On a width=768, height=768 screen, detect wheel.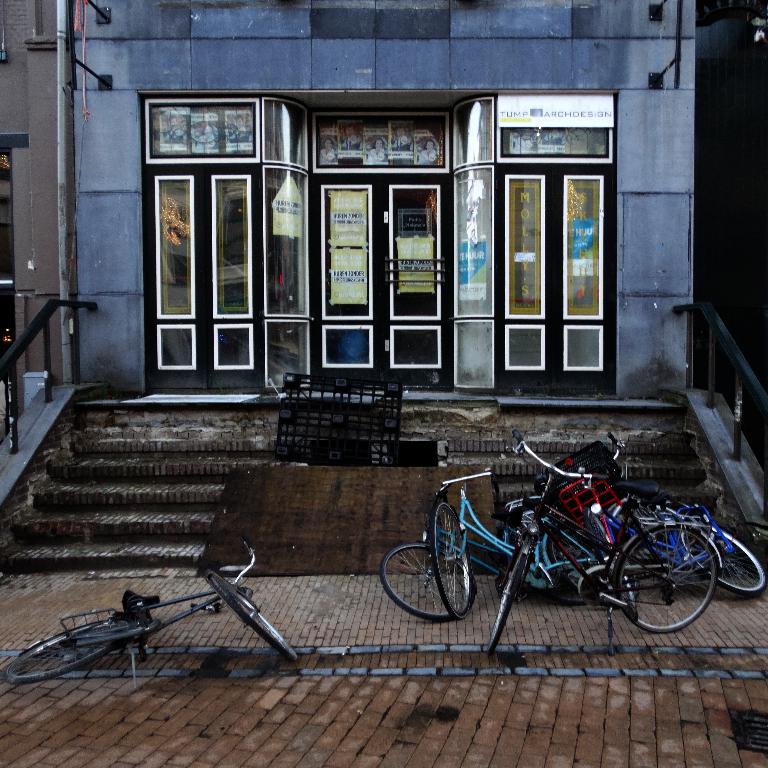
430,501,471,618.
